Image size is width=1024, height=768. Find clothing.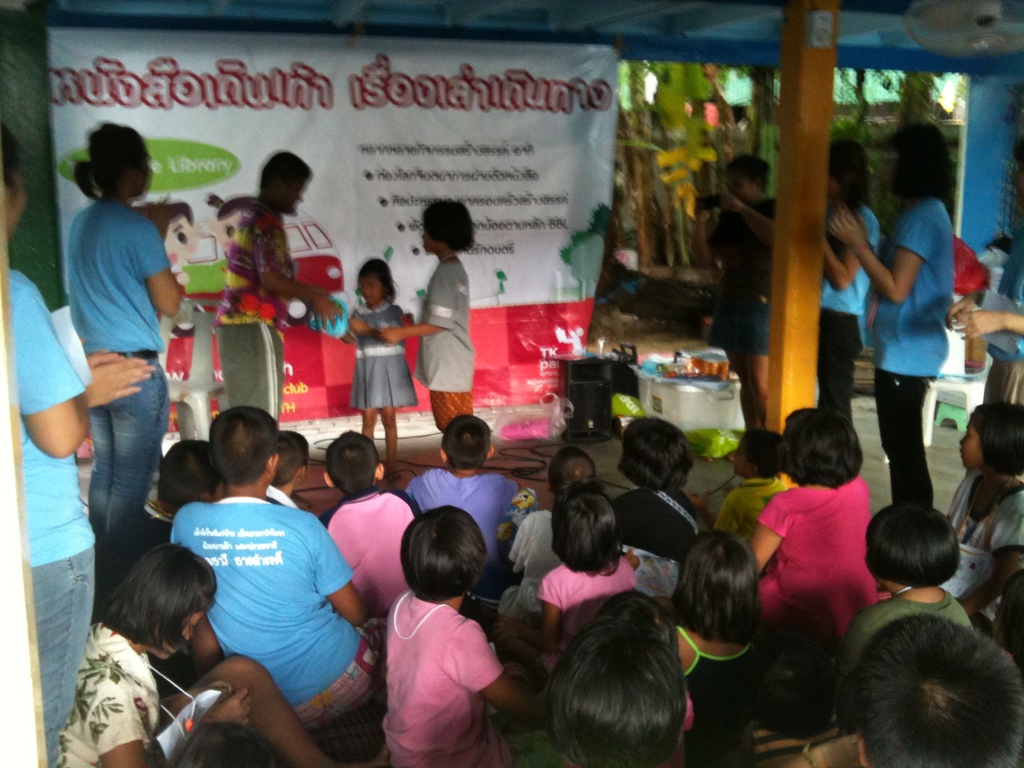
box=[981, 232, 1023, 410].
